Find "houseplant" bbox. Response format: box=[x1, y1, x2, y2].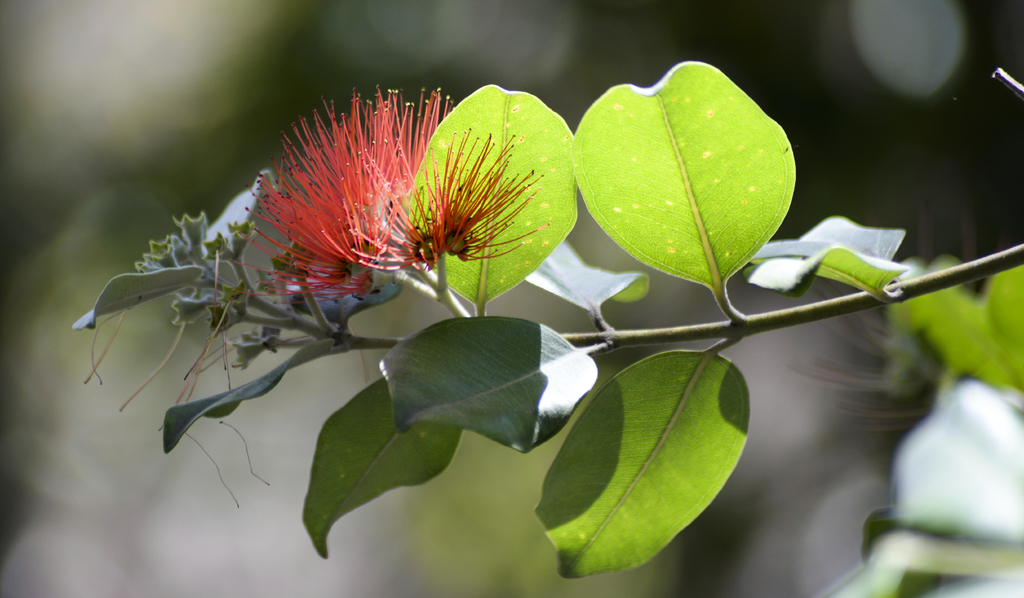
box=[68, 79, 1023, 597].
